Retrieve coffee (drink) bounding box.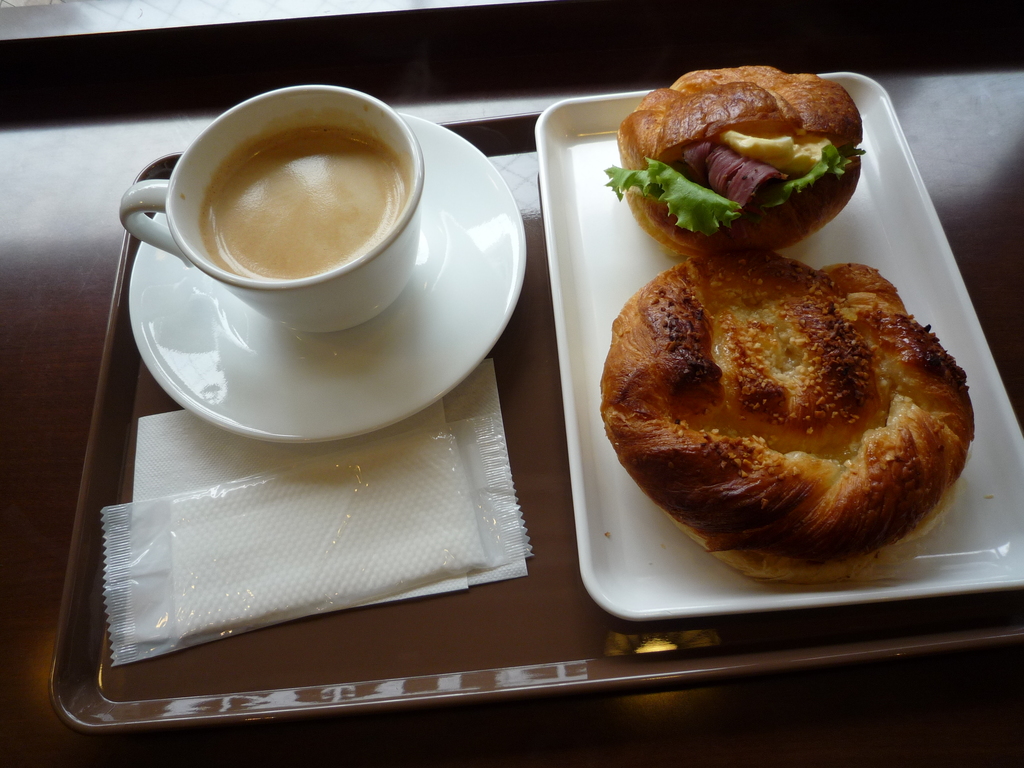
Bounding box: {"left": 198, "top": 127, "right": 407, "bottom": 280}.
